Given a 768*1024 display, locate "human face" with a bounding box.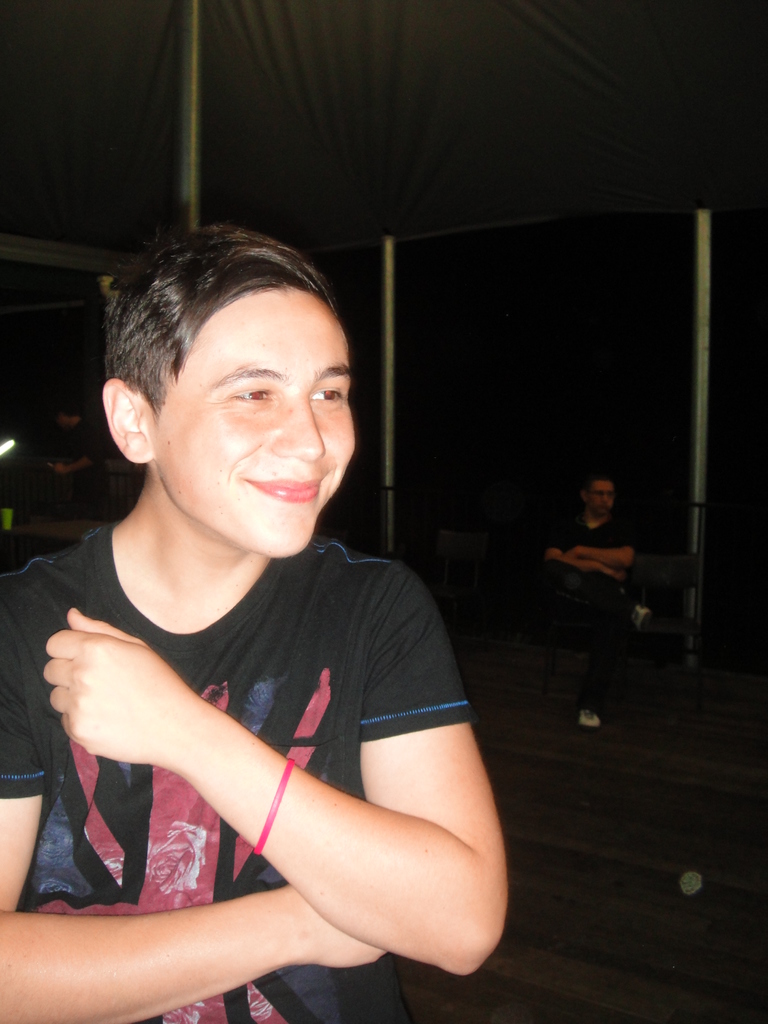
Located: left=586, top=481, right=609, bottom=515.
